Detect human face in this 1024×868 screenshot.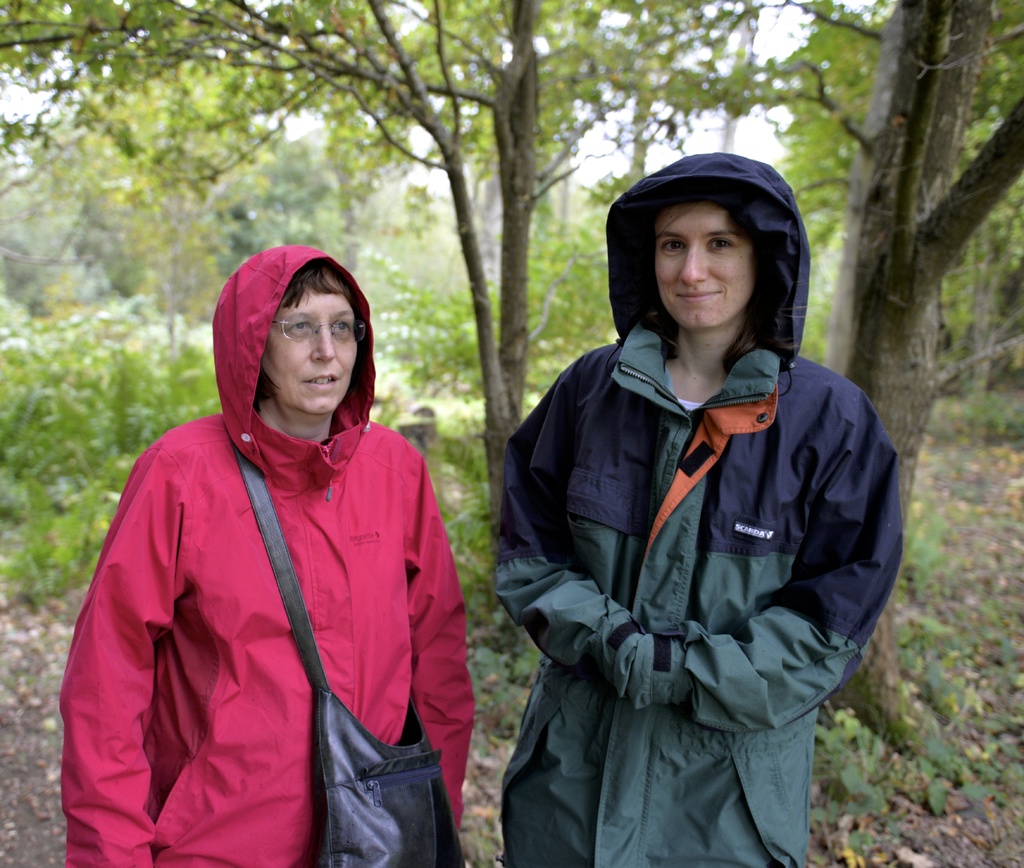
Detection: [653,201,755,329].
